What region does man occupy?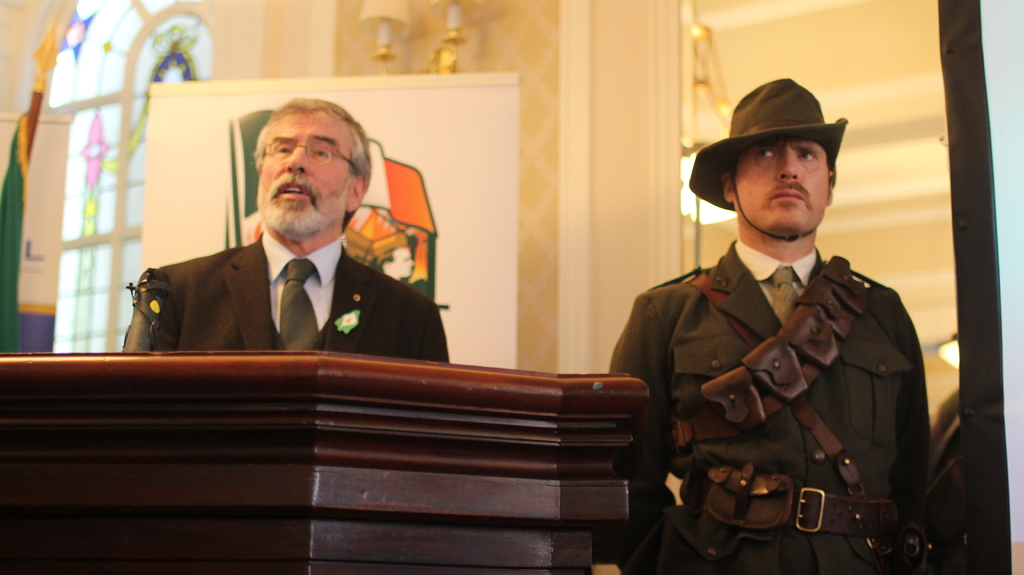
l=590, t=72, r=938, b=574.
